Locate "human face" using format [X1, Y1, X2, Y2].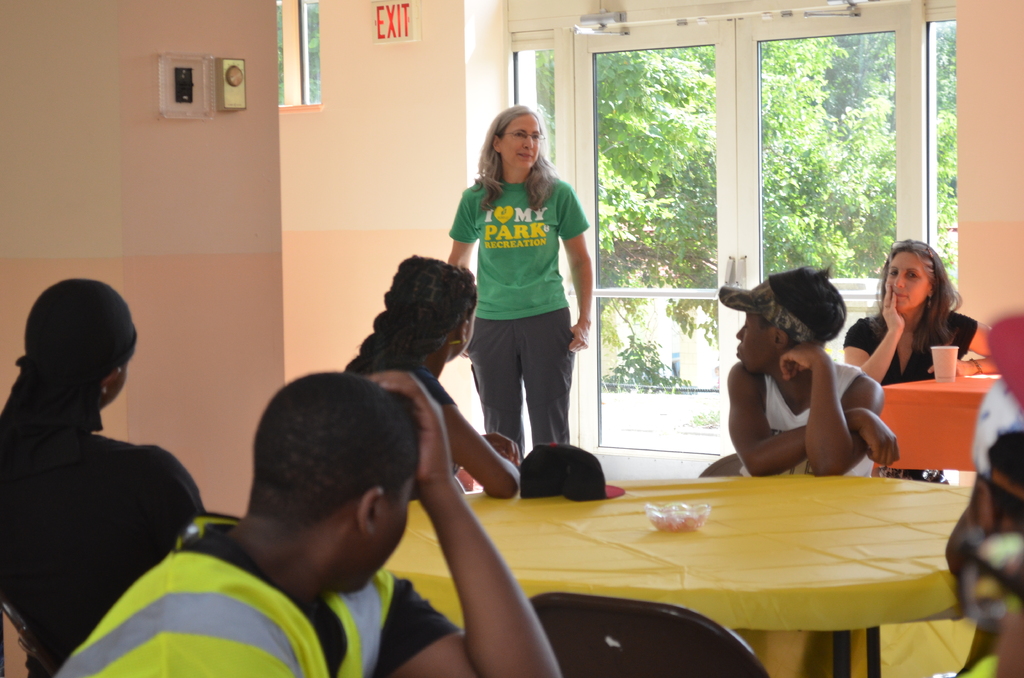
[732, 314, 774, 378].
